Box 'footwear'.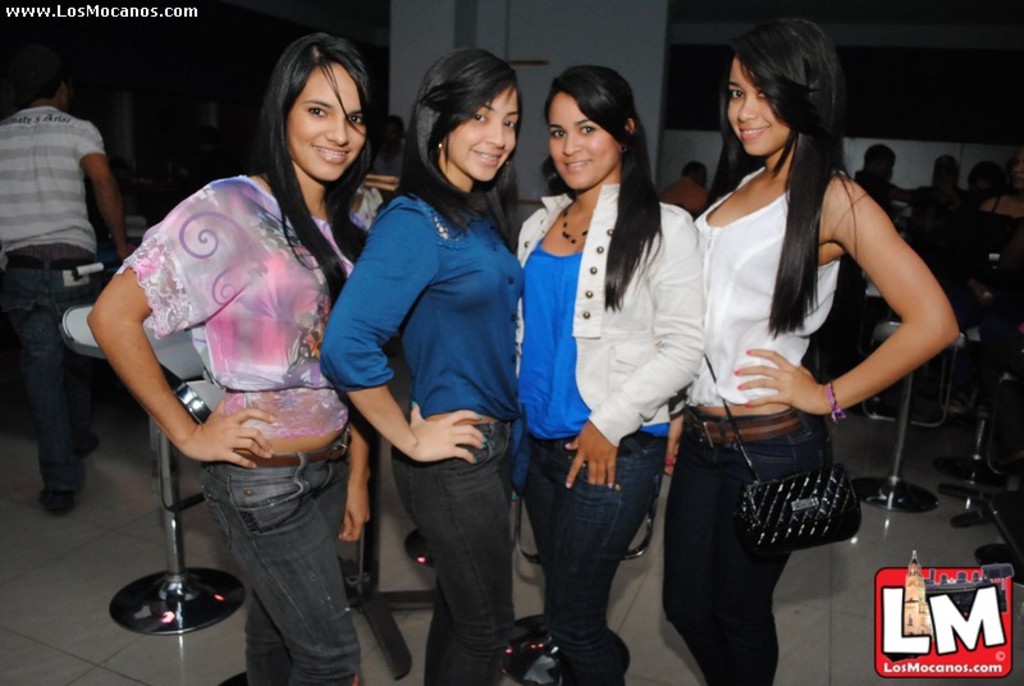
<bbox>82, 434, 99, 454</bbox>.
